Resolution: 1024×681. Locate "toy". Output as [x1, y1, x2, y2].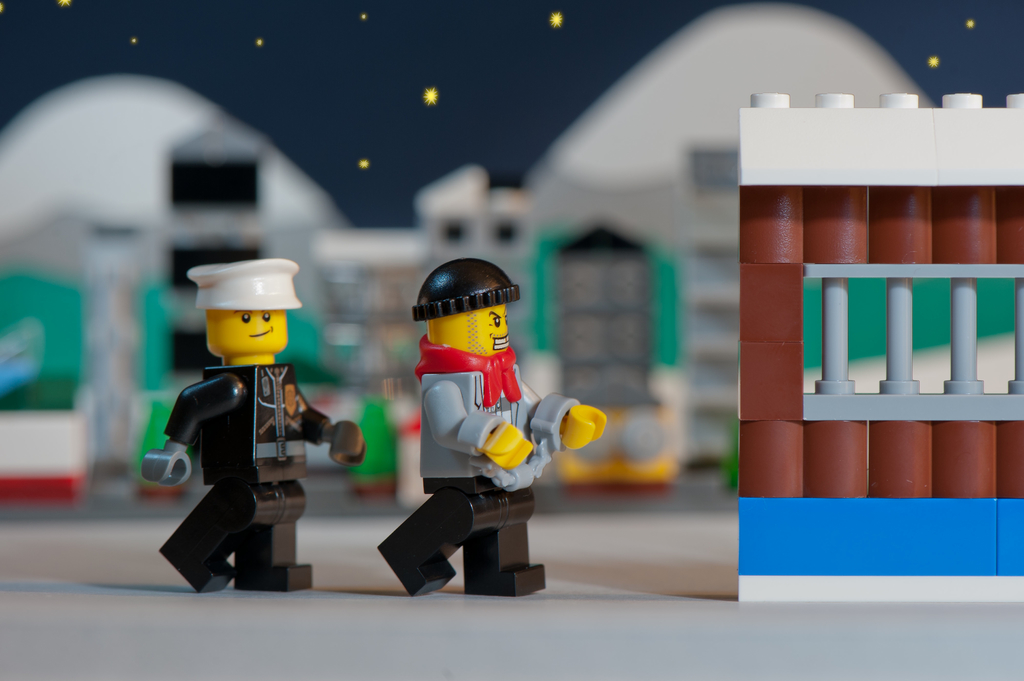
[125, 237, 377, 597].
